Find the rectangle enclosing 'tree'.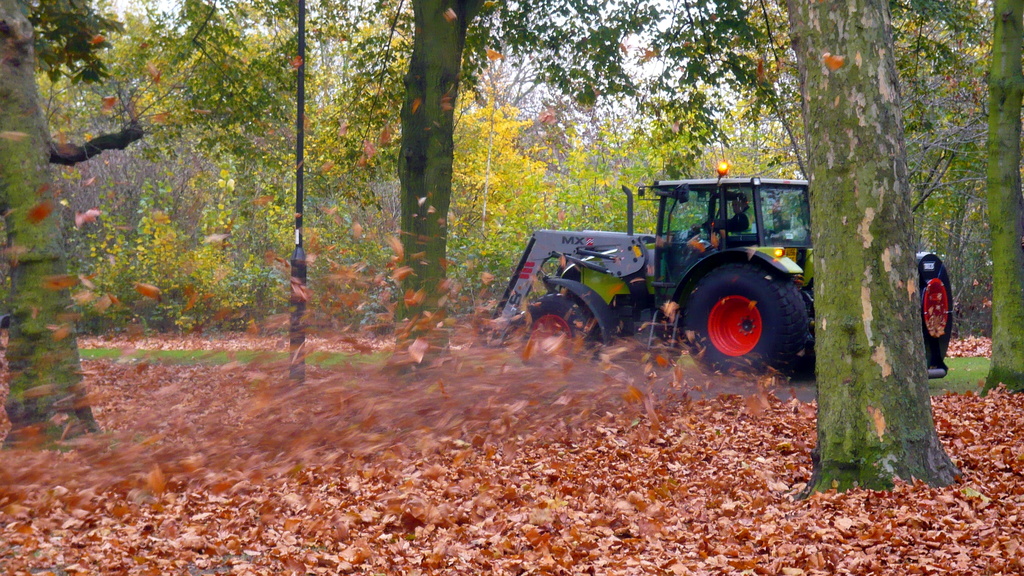
161 0 791 377.
